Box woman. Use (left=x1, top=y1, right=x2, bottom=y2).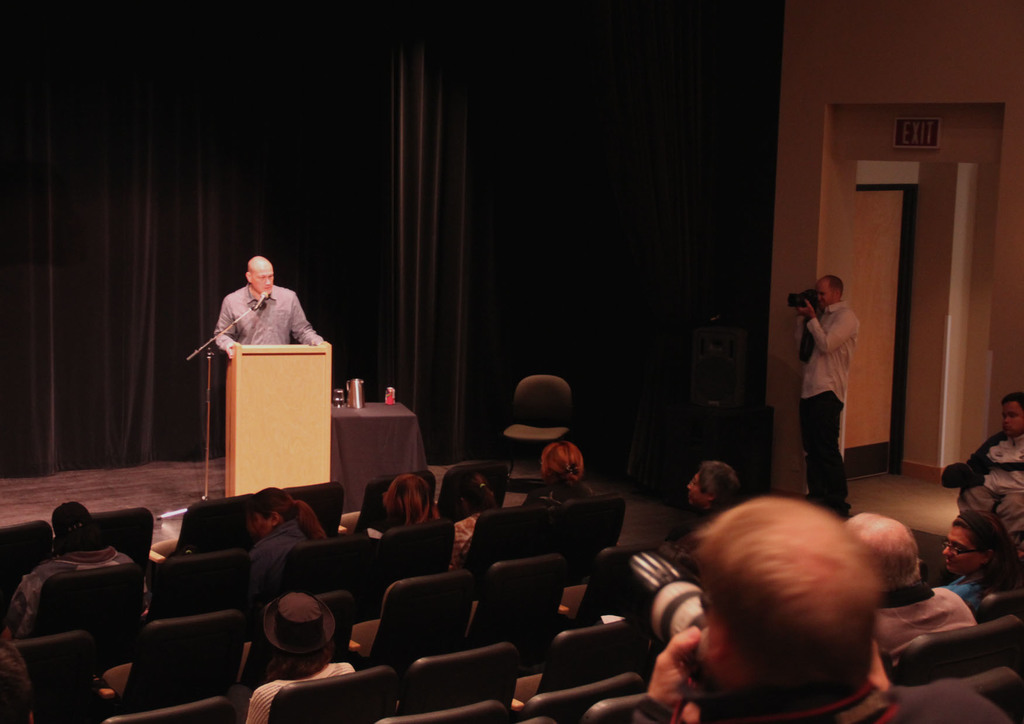
(left=242, top=600, right=356, bottom=723).
